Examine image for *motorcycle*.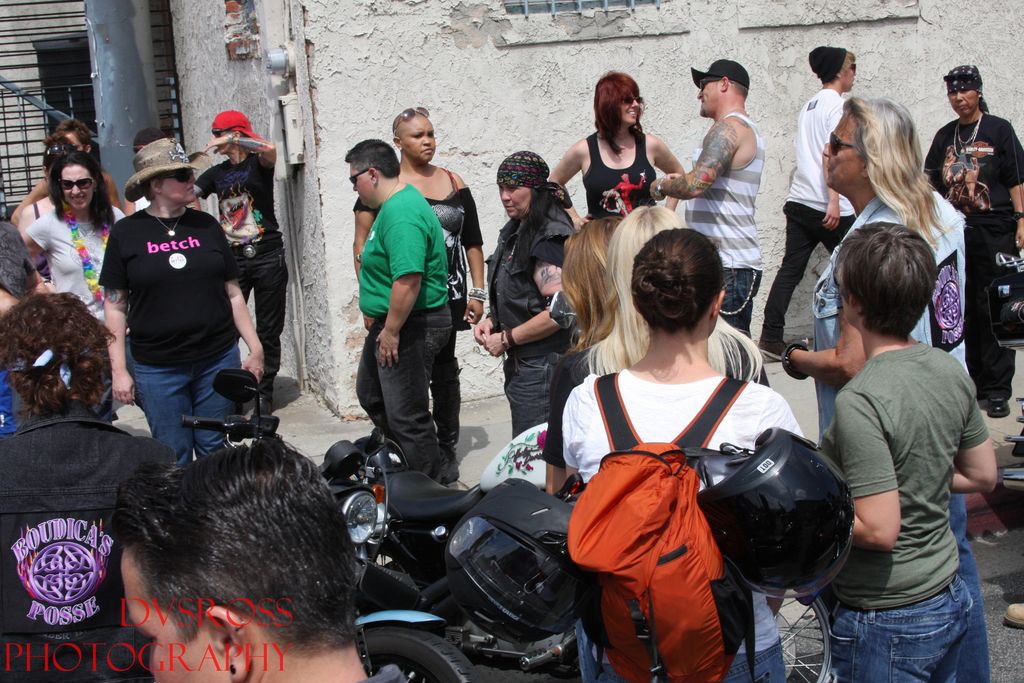
Examination result: <region>180, 366, 479, 682</region>.
